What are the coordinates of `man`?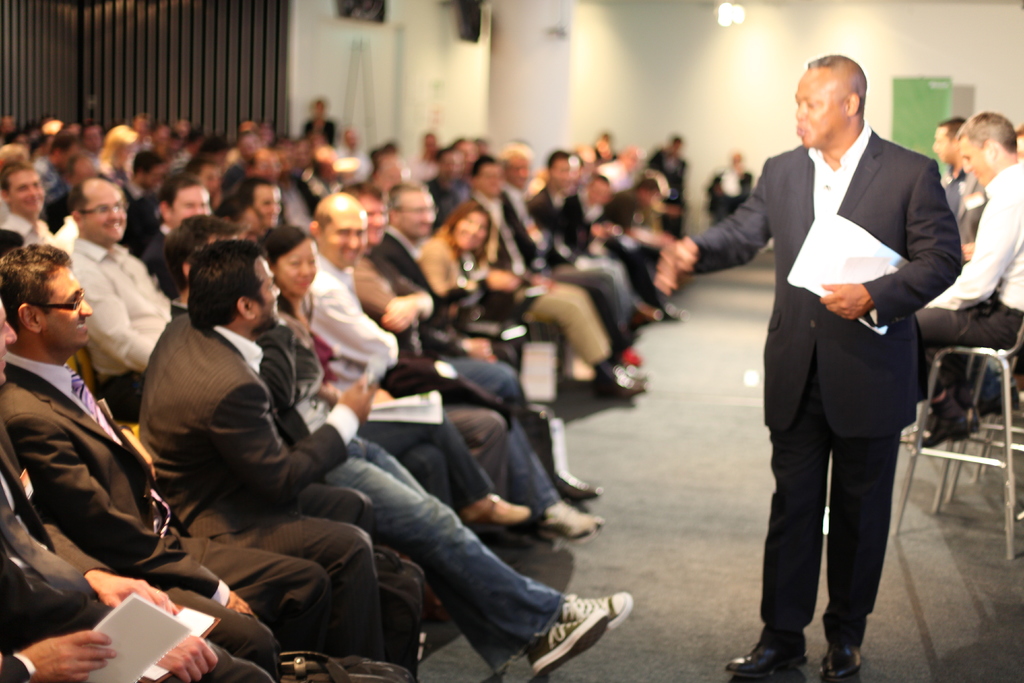
detection(342, 183, 554, 421).
